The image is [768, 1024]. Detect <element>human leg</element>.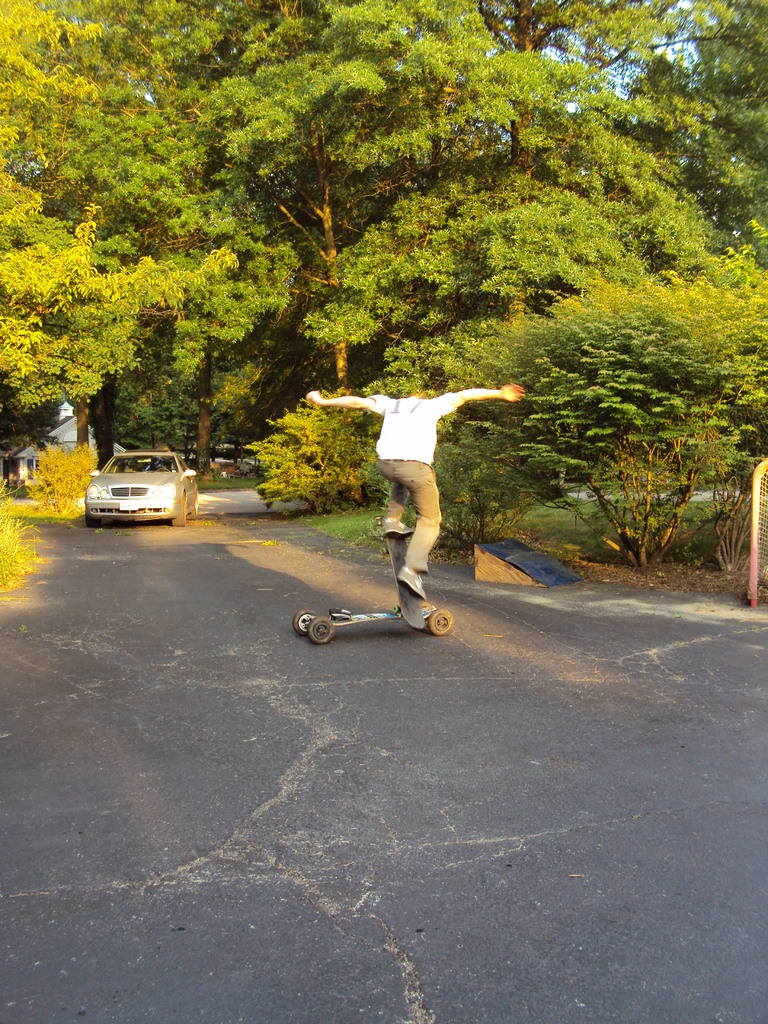
Detection: bbox=[390, 464, 445, 602].
